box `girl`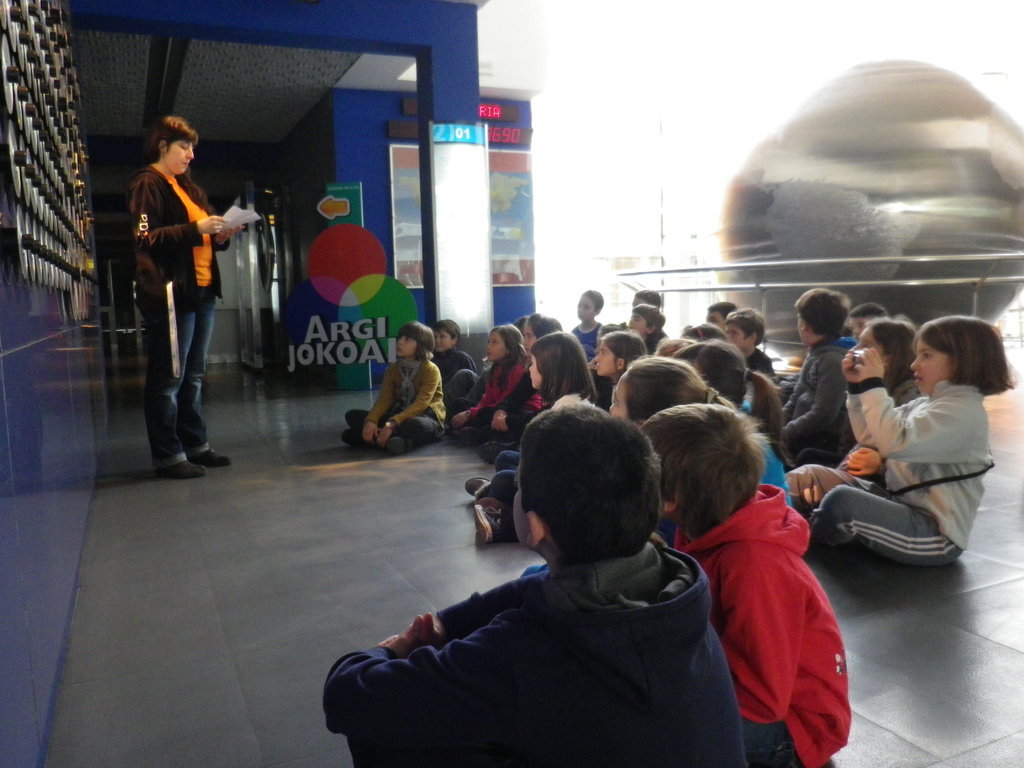
detection(785, 327, 930, 506)
